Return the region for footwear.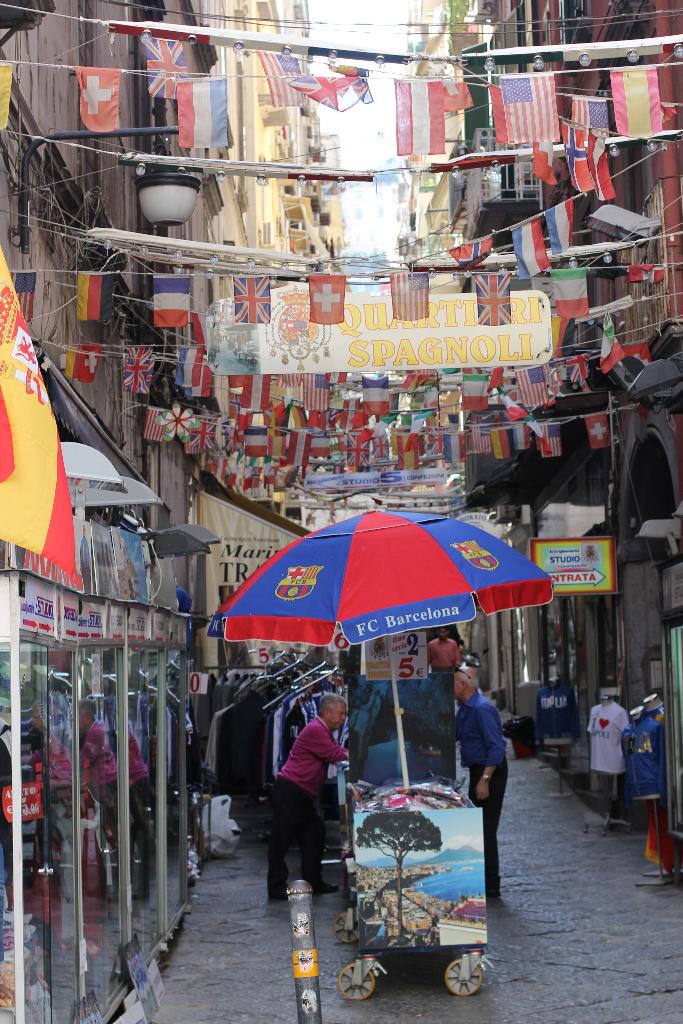
BBox(315, 877, 336, 892).
